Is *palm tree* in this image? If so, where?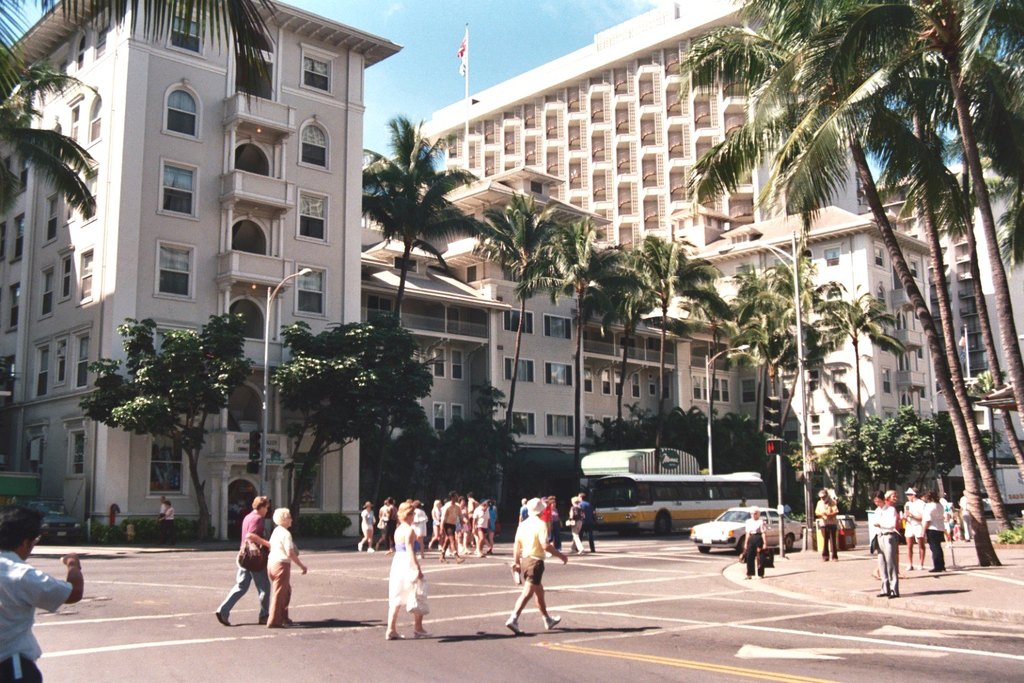
Yes, at [565, 248, 649, 506].
